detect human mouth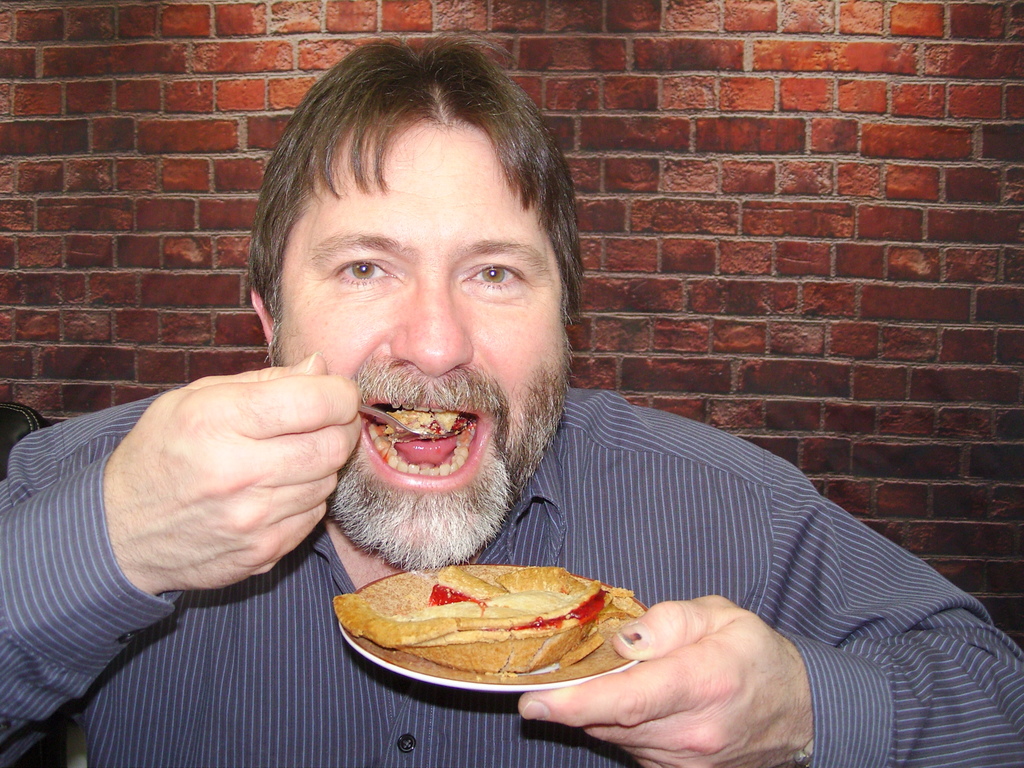
341,406,505,493
